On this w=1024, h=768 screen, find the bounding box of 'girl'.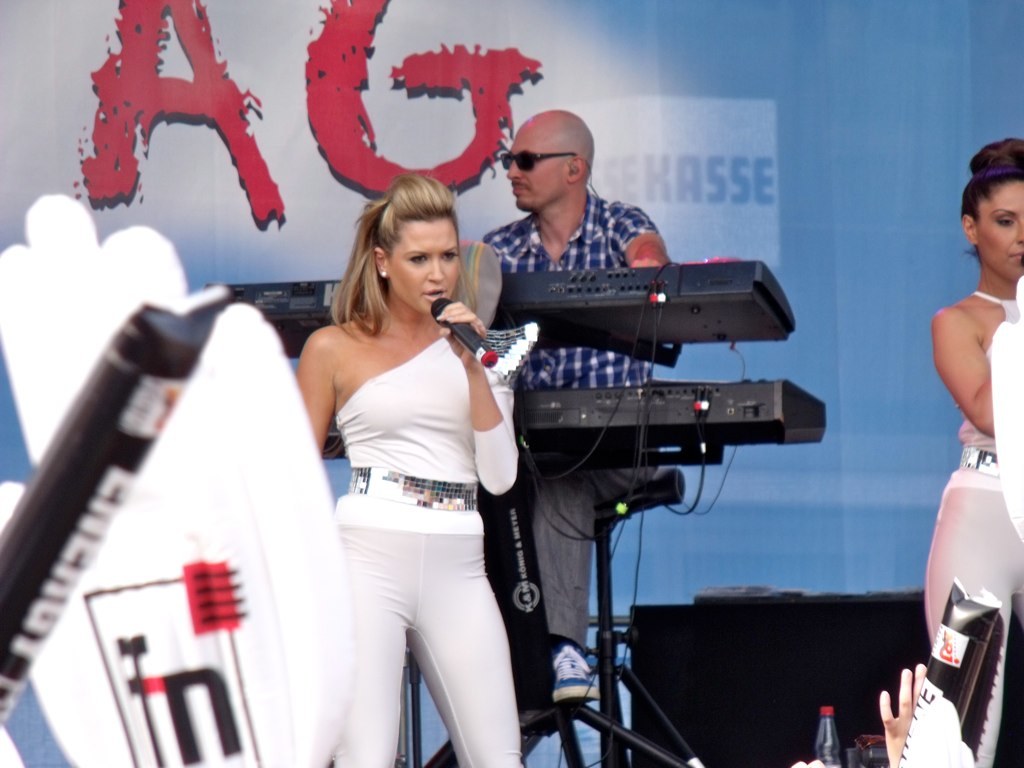
Bounding box: bbox(293, 171, 538, 767).
